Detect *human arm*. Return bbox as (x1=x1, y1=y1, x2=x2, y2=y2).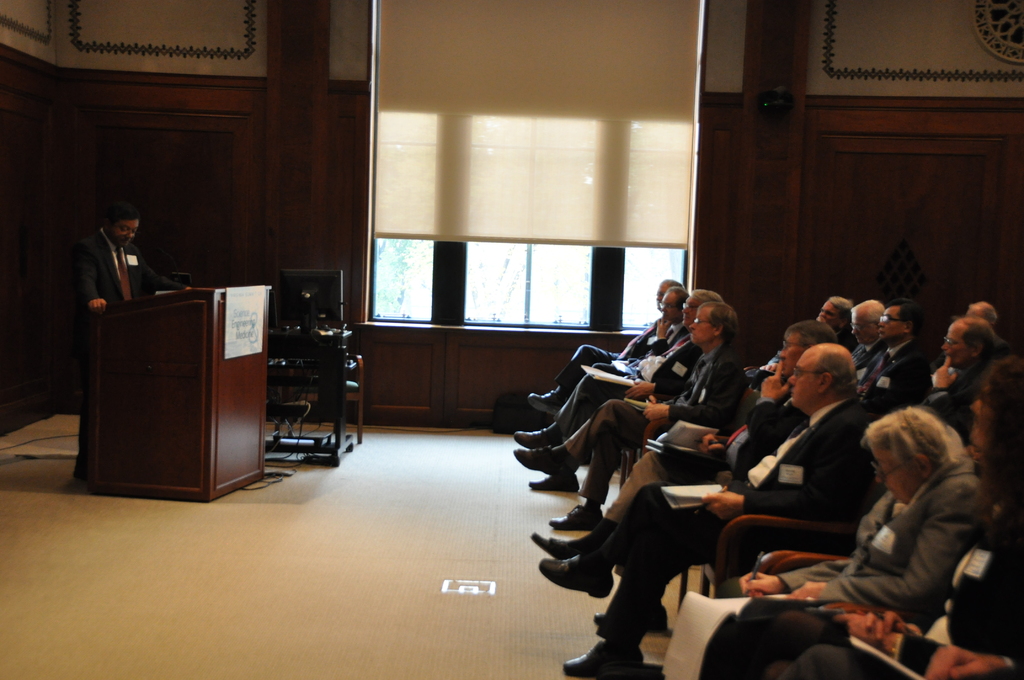
(x1=633, y1=369, x2=660, y2=399).
